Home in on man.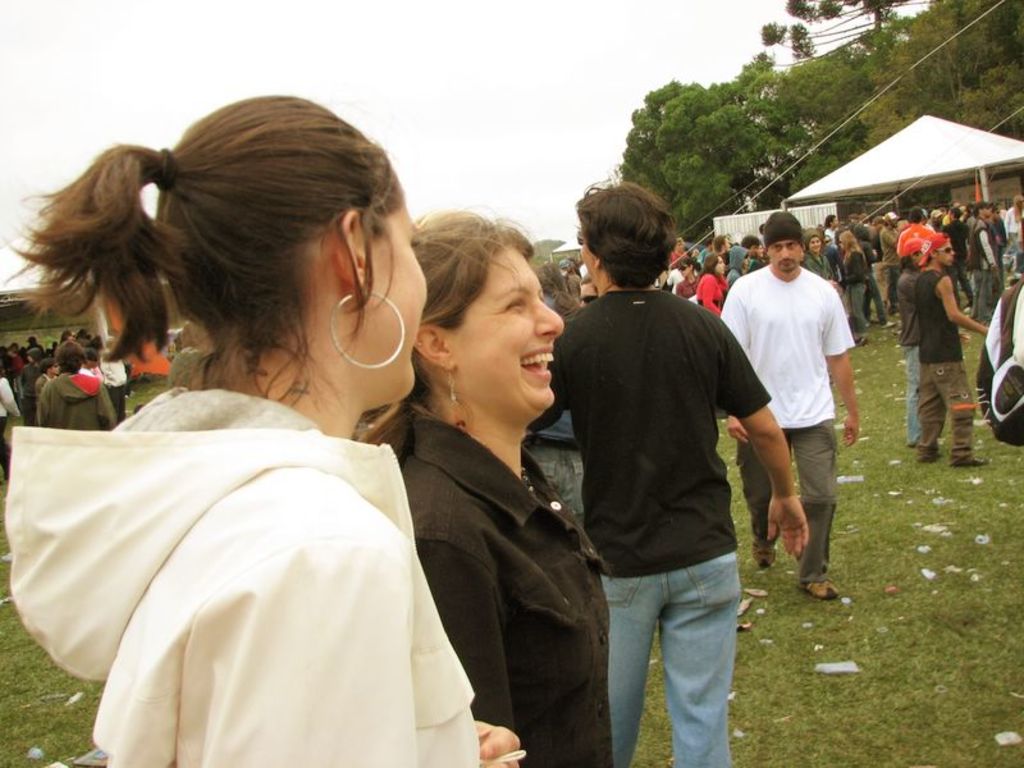
Homed in at <bbox>718, 220, 861, 603</bbox>.
